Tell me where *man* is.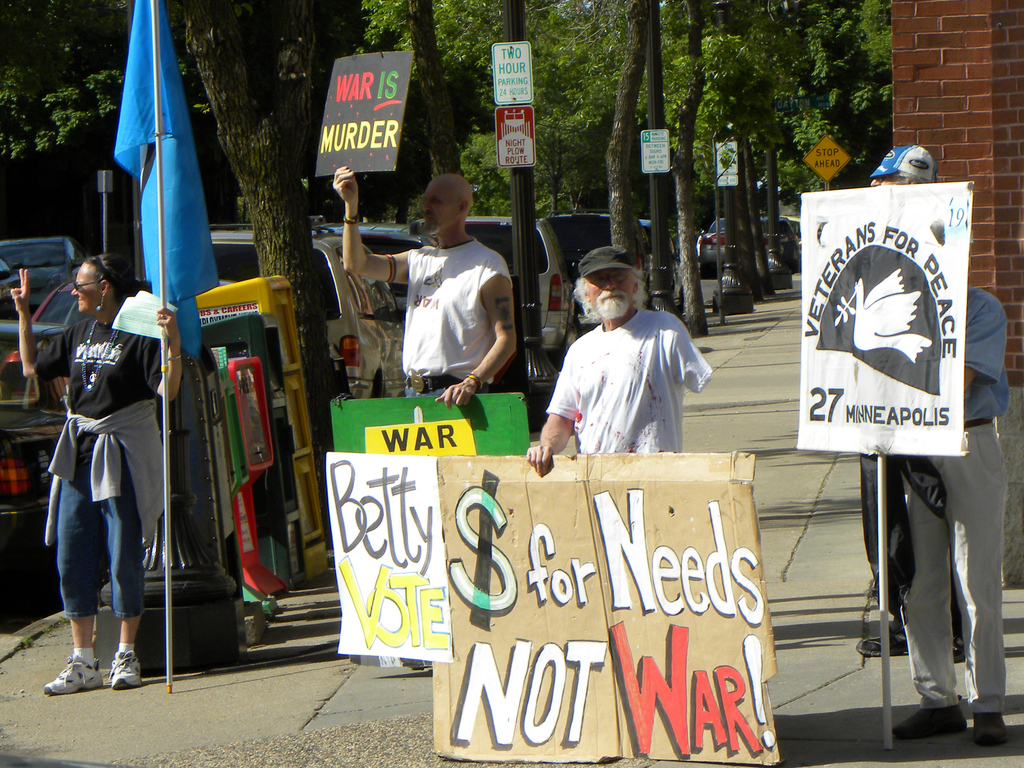
*man* is at region(852, 145, 968, 653).
